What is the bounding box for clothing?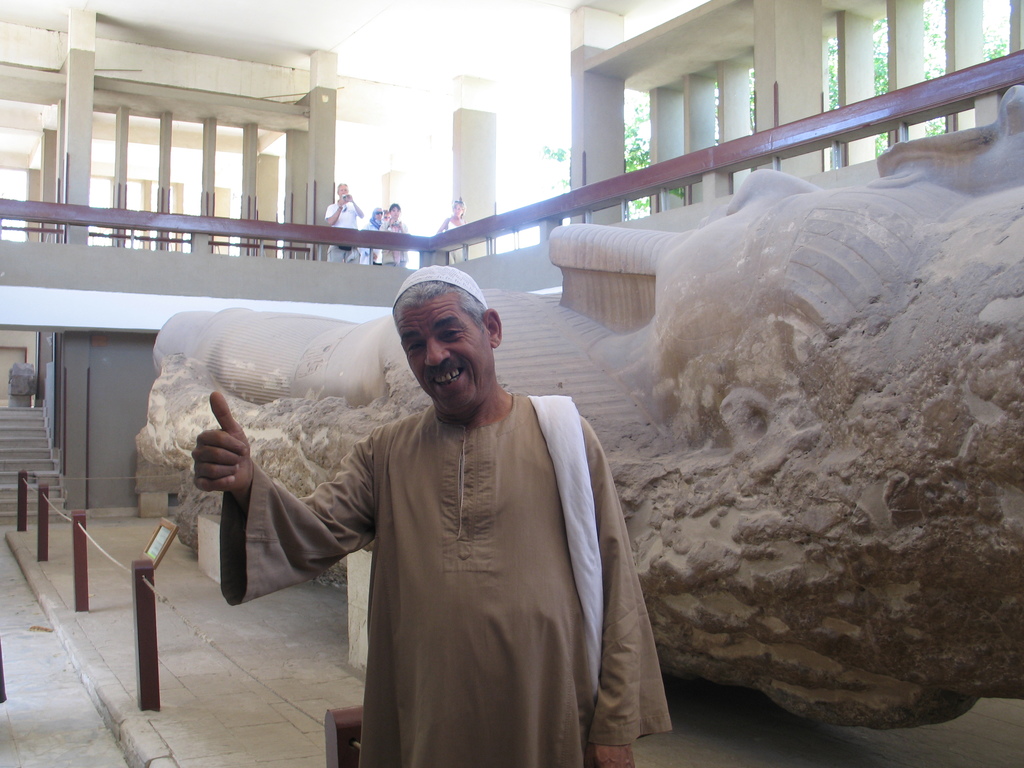
(323,200,361,264).
